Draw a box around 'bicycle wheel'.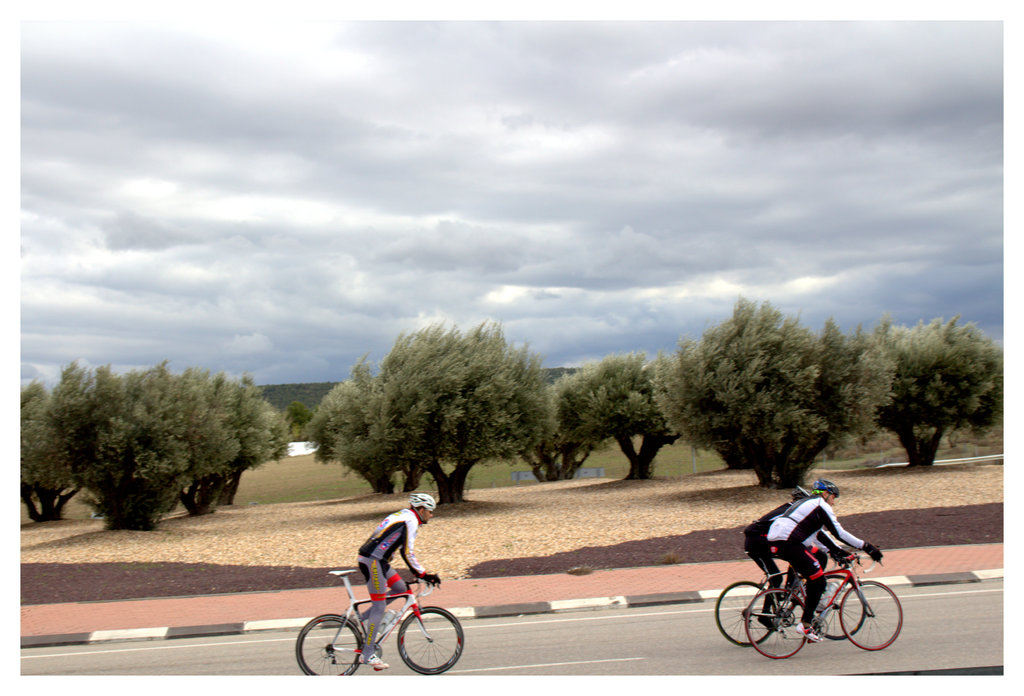
835, 575, 905, 654.
